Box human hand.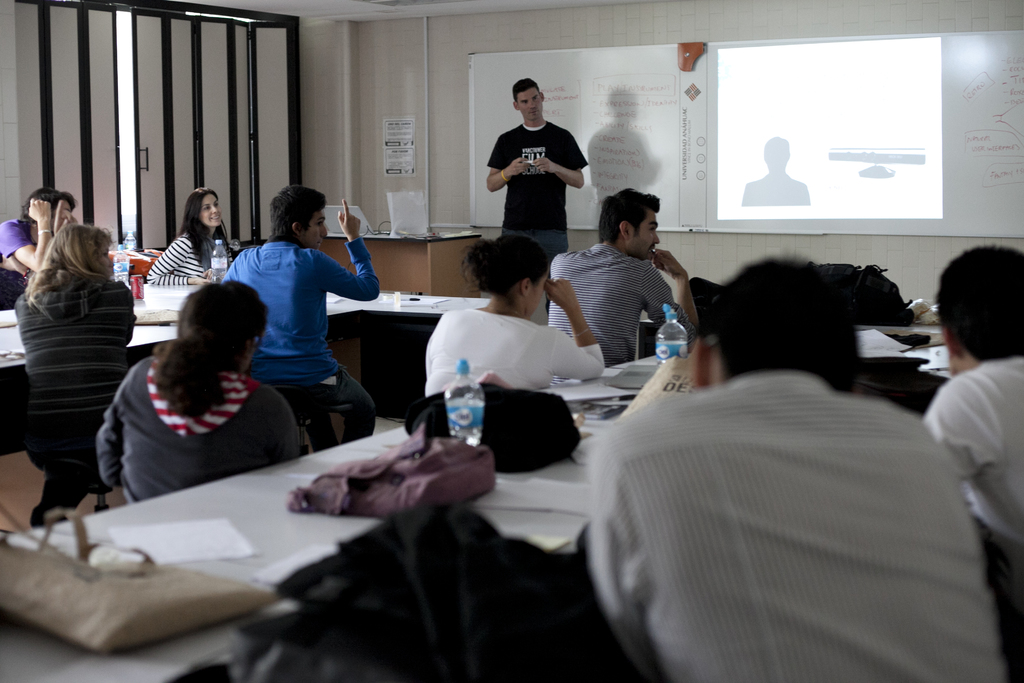
box(25, 195, 51, 220).
